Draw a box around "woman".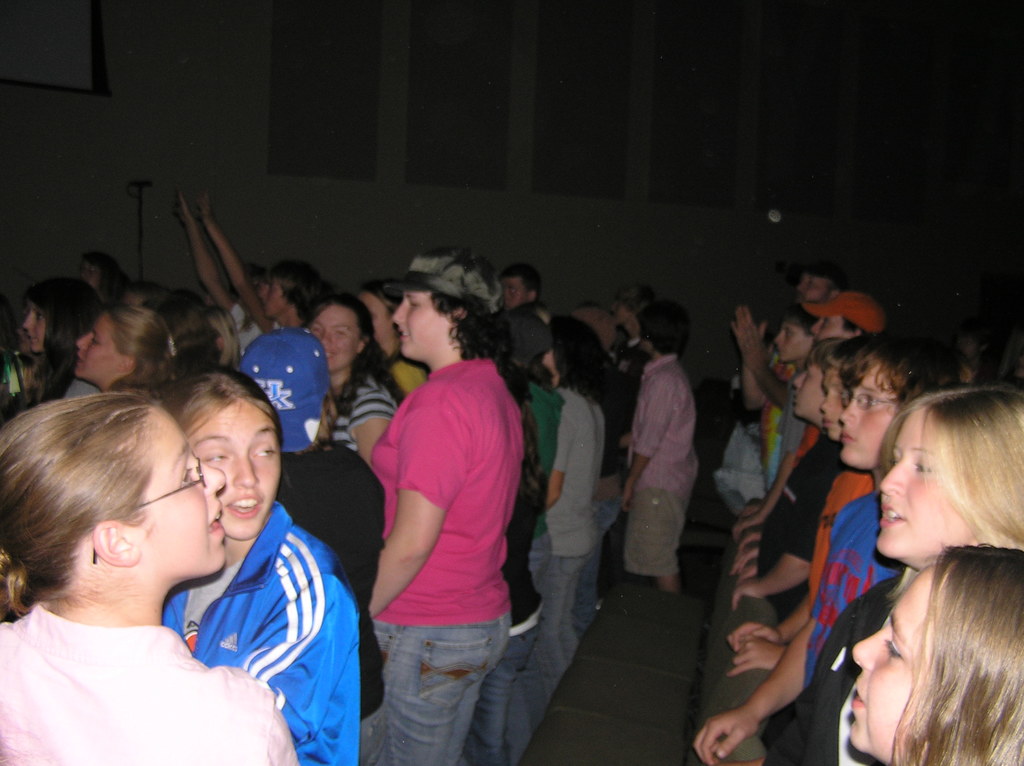
rect(757, 385, 1023, 765).
